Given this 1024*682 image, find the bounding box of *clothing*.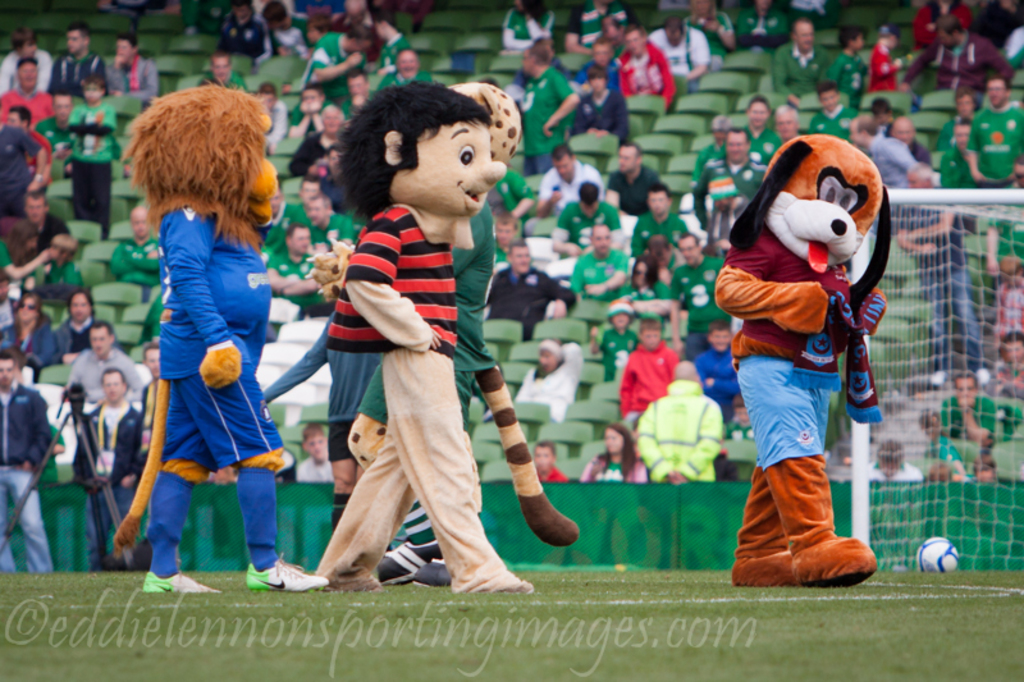
576 86 630 148.
